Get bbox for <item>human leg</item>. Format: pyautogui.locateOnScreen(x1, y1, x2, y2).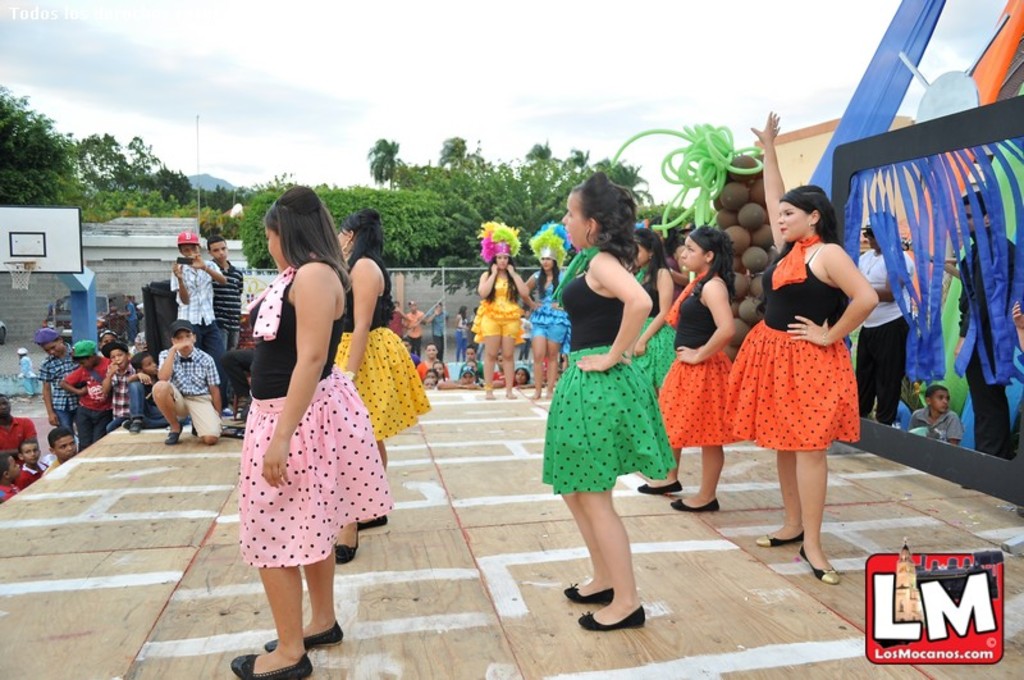
pyautogui.locateOnScreen(503, 321, 521, 394).
